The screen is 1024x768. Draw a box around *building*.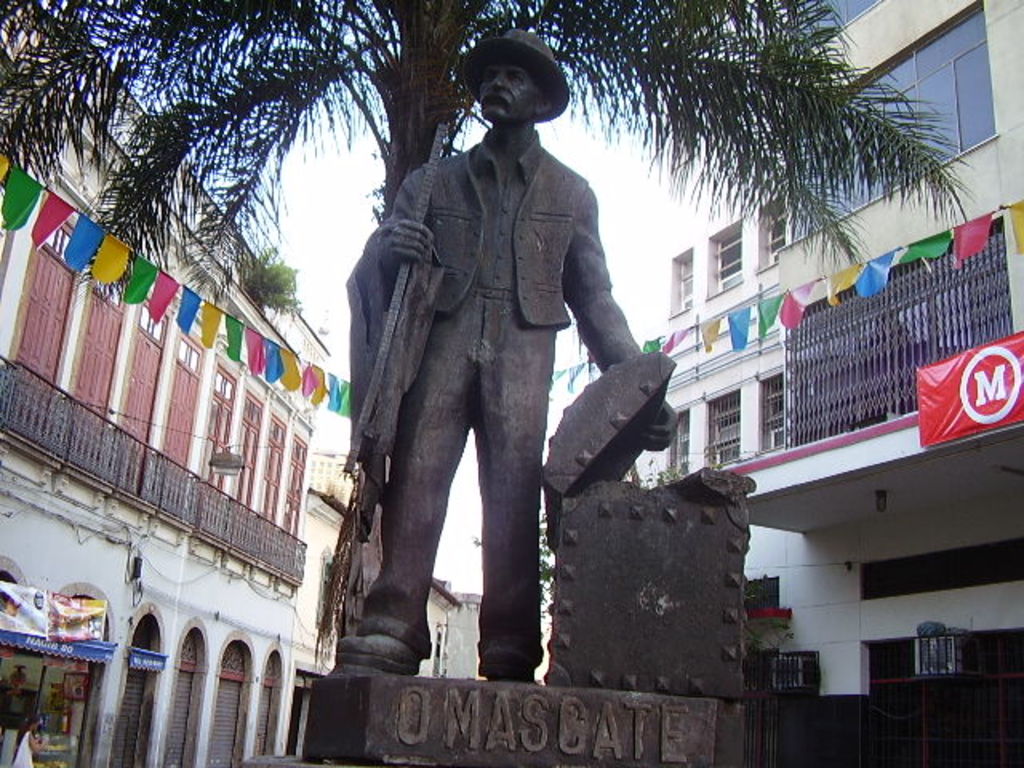
box(285, 483, 466, 762).
